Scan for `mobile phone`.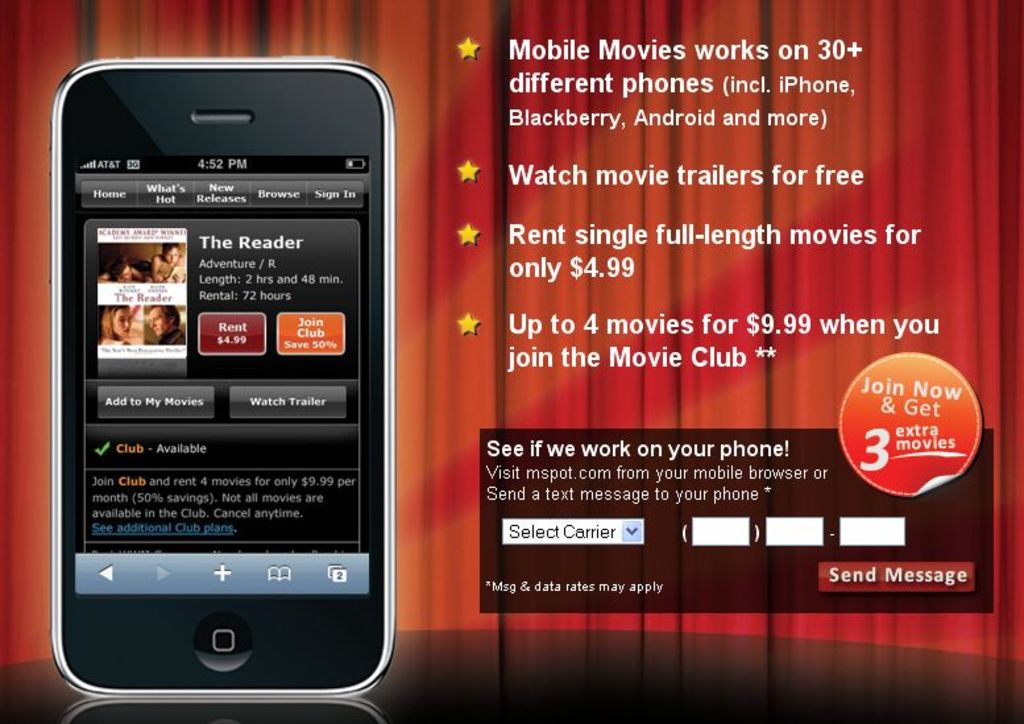
Scan result: bbox=(21, 33, 391, 723).
